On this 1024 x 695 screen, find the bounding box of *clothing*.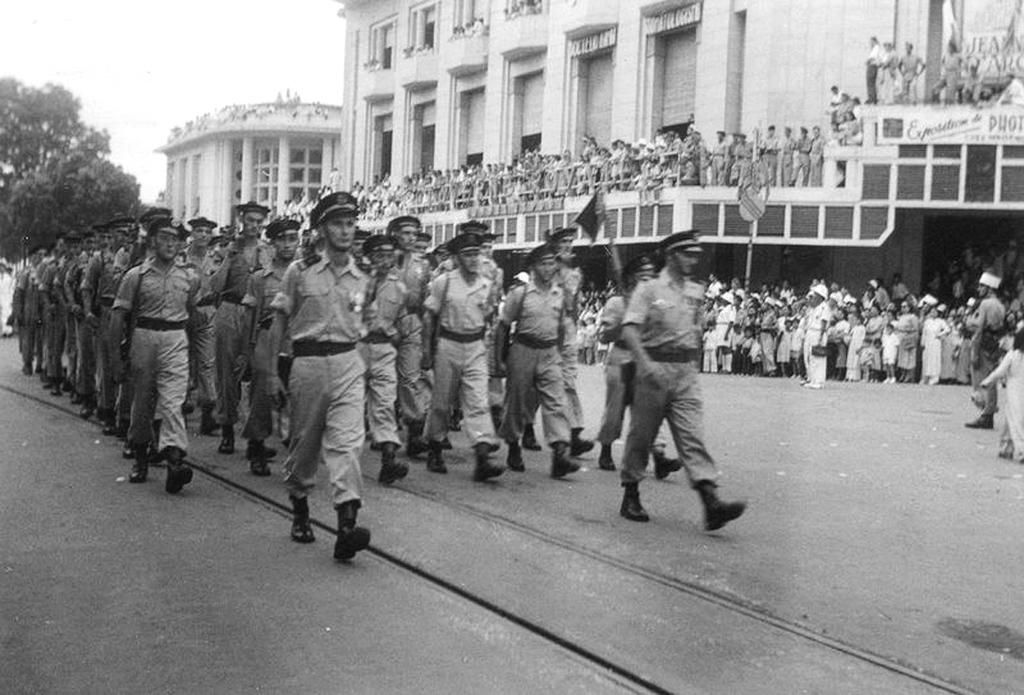
Bounding box: box=[798, 135, 816, 182].
